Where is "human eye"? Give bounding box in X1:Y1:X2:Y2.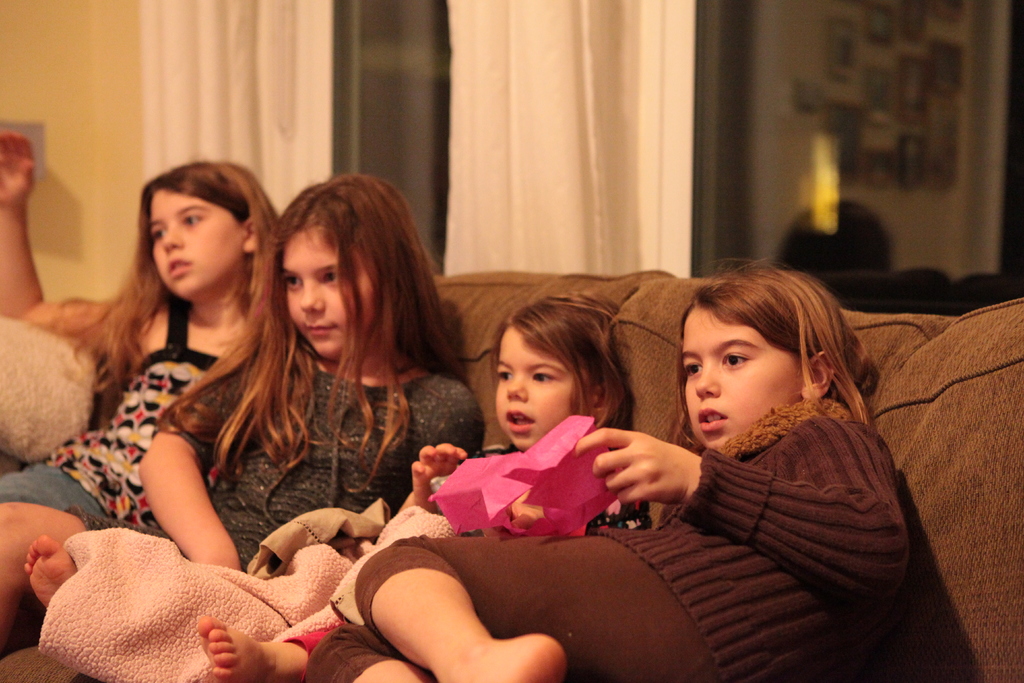
320:266:344:288.
